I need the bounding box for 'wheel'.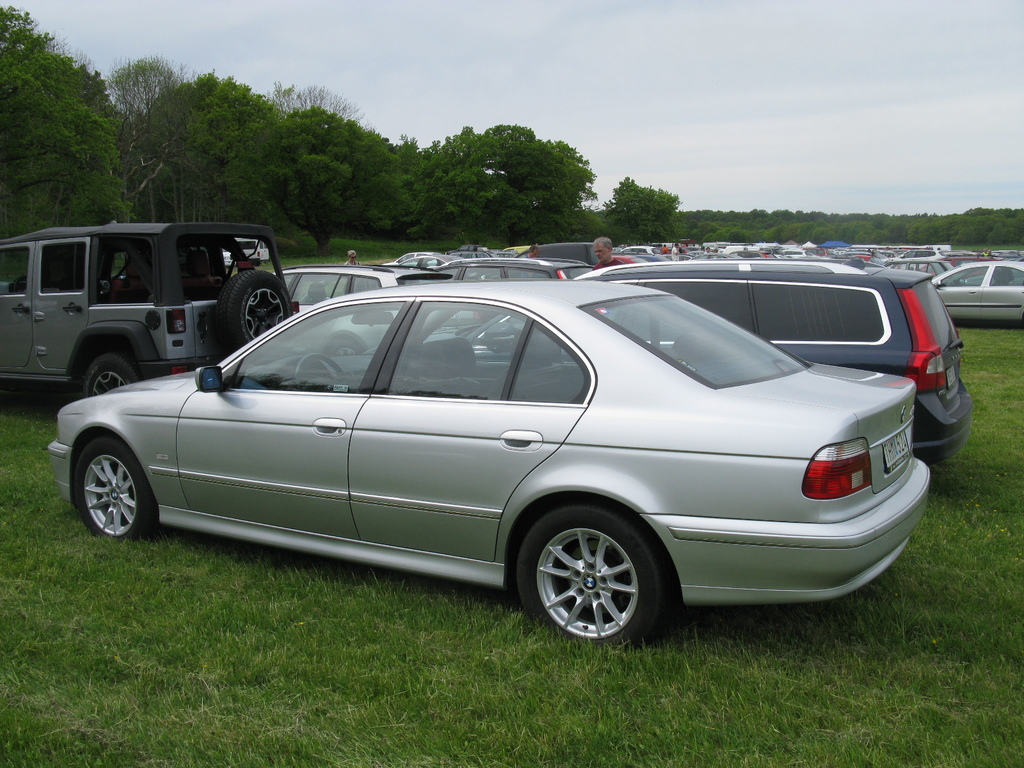
Here it is: [72, 440, 153, 533].
